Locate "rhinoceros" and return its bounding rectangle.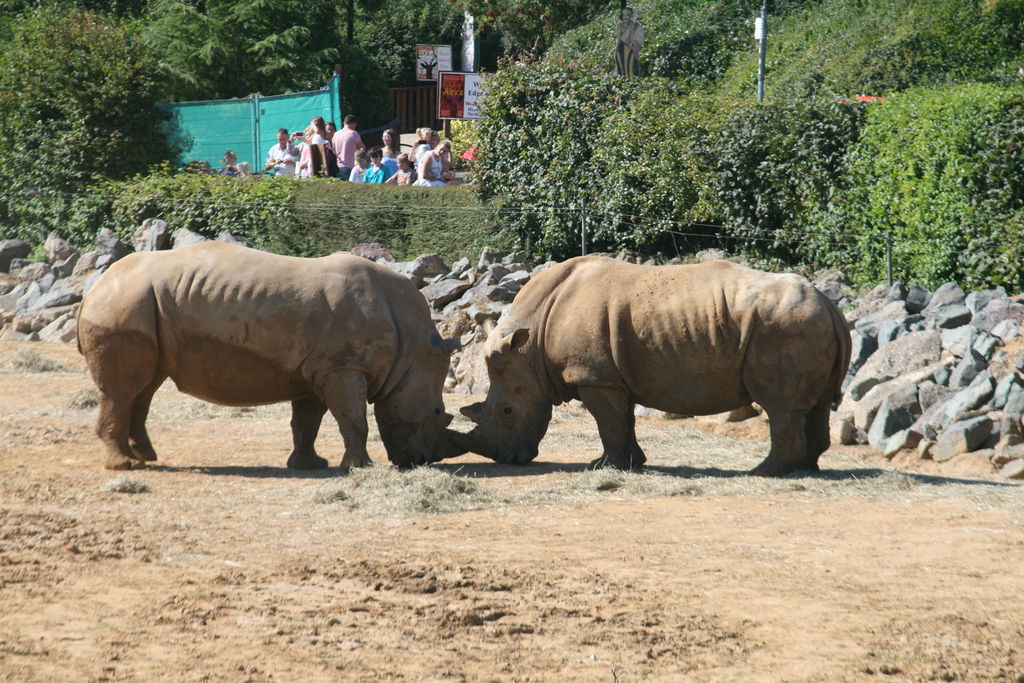
(left=67, top=240, right=468, bottom=477).
